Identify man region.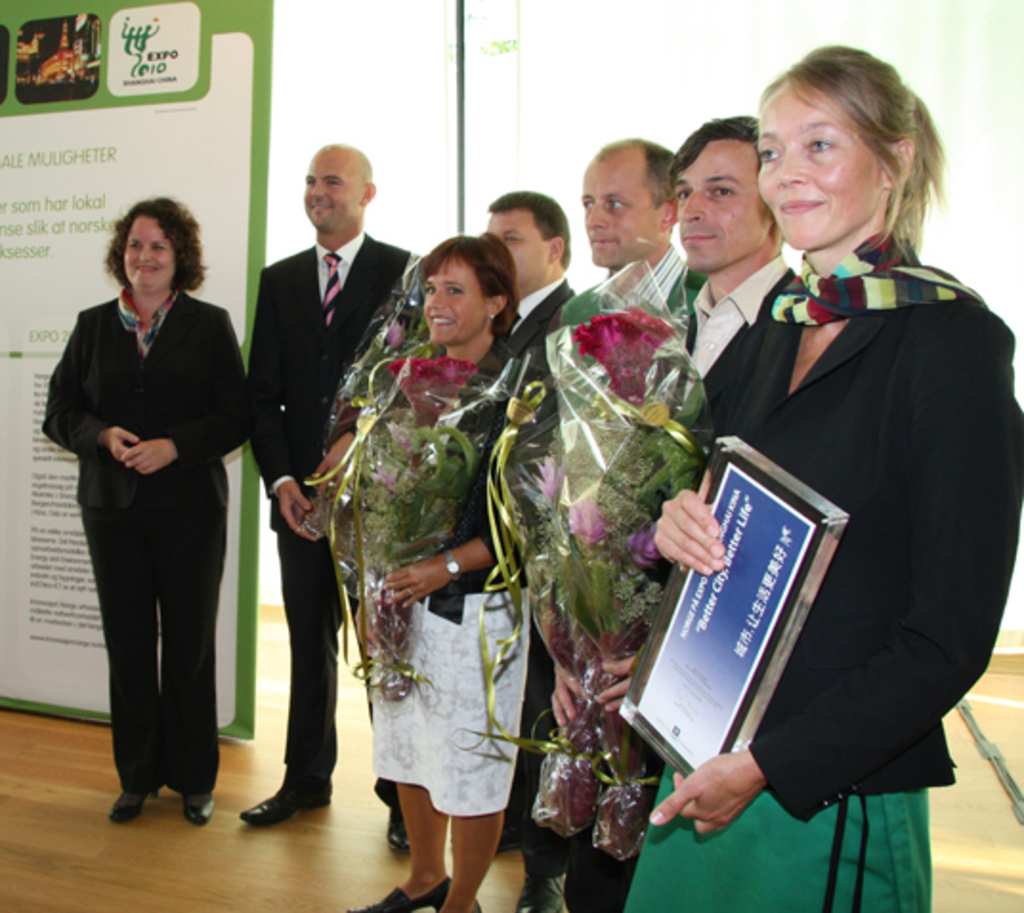
Region: bbox=(239, 145, 424, 854).
